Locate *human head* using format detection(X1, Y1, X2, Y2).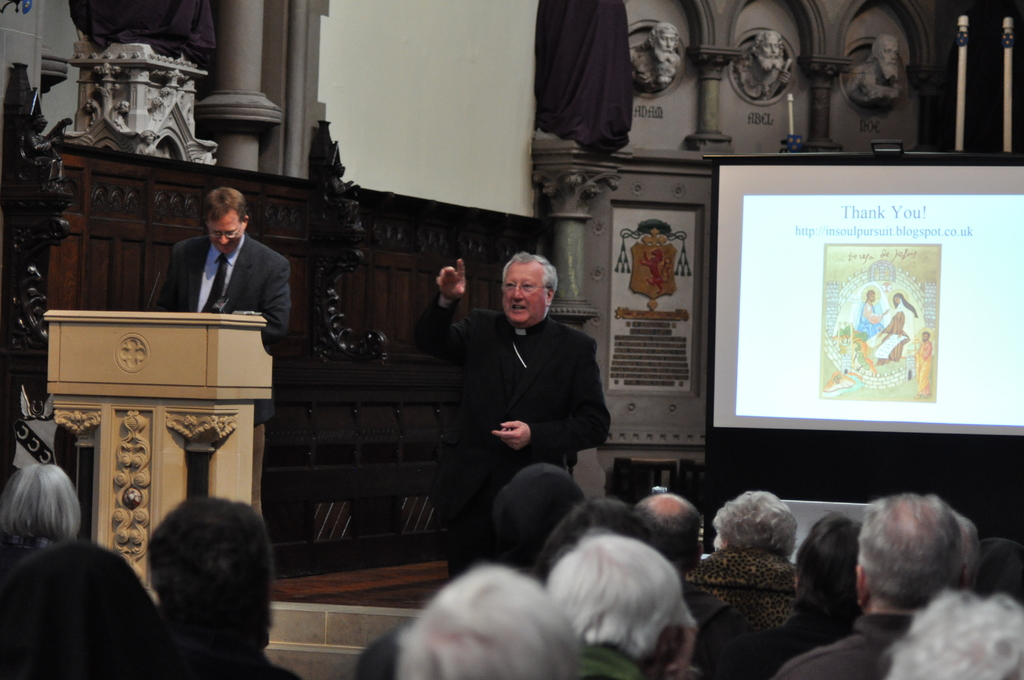
detection(865, 287, 877, 304).
